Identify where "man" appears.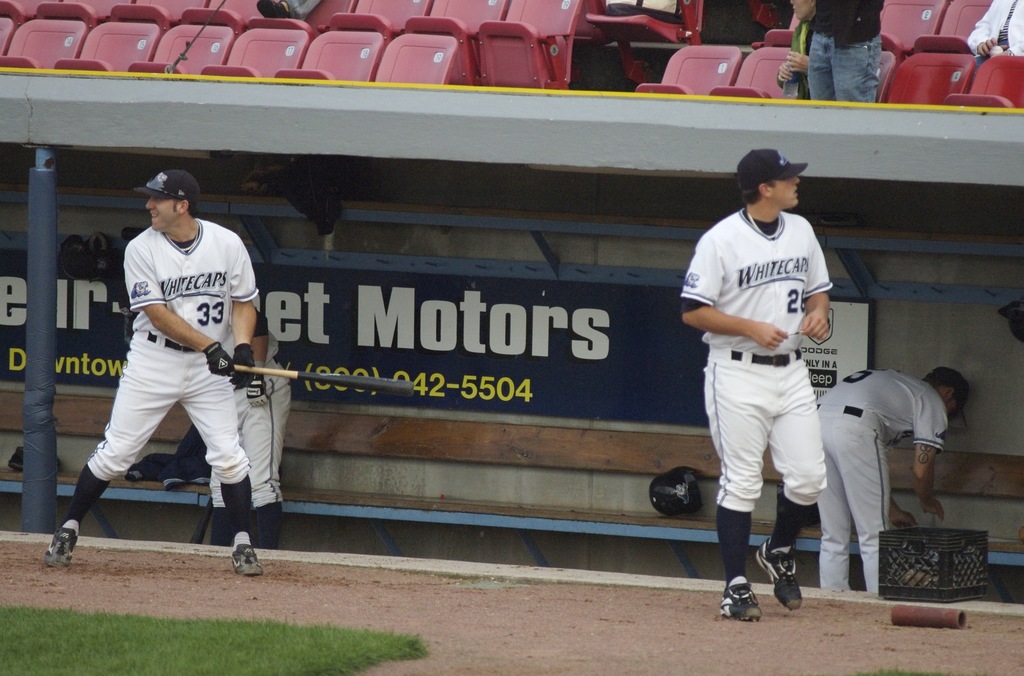
Appears at Rect(40, 167, 266, 579).
